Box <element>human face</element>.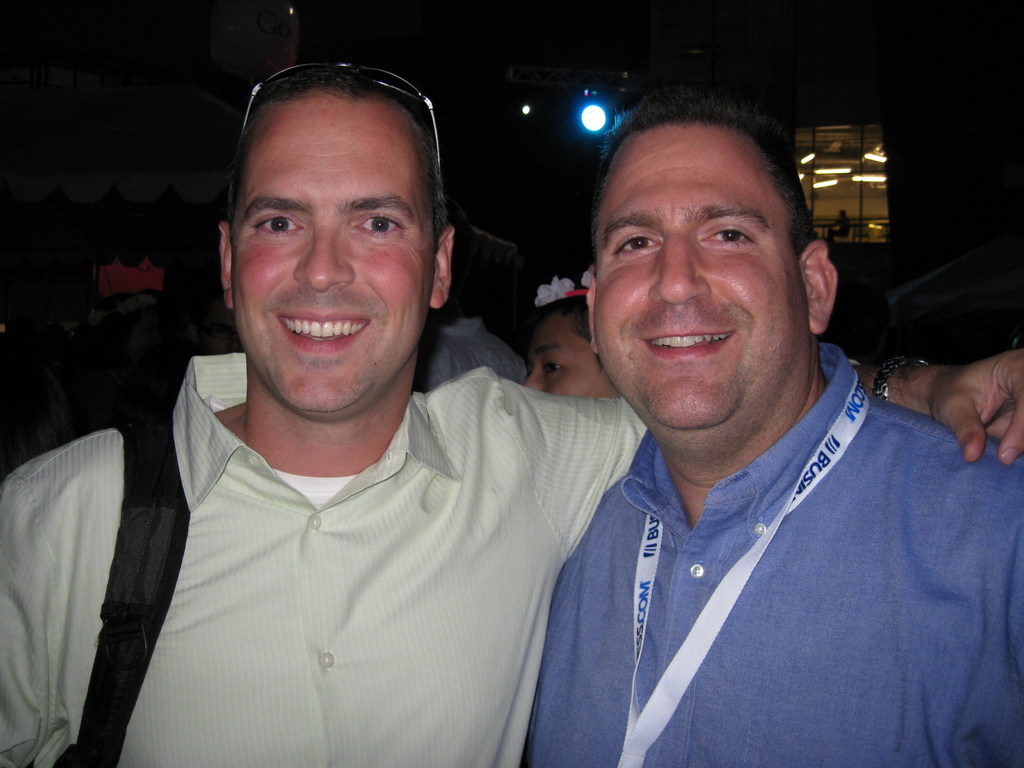
593,122,810,429.
